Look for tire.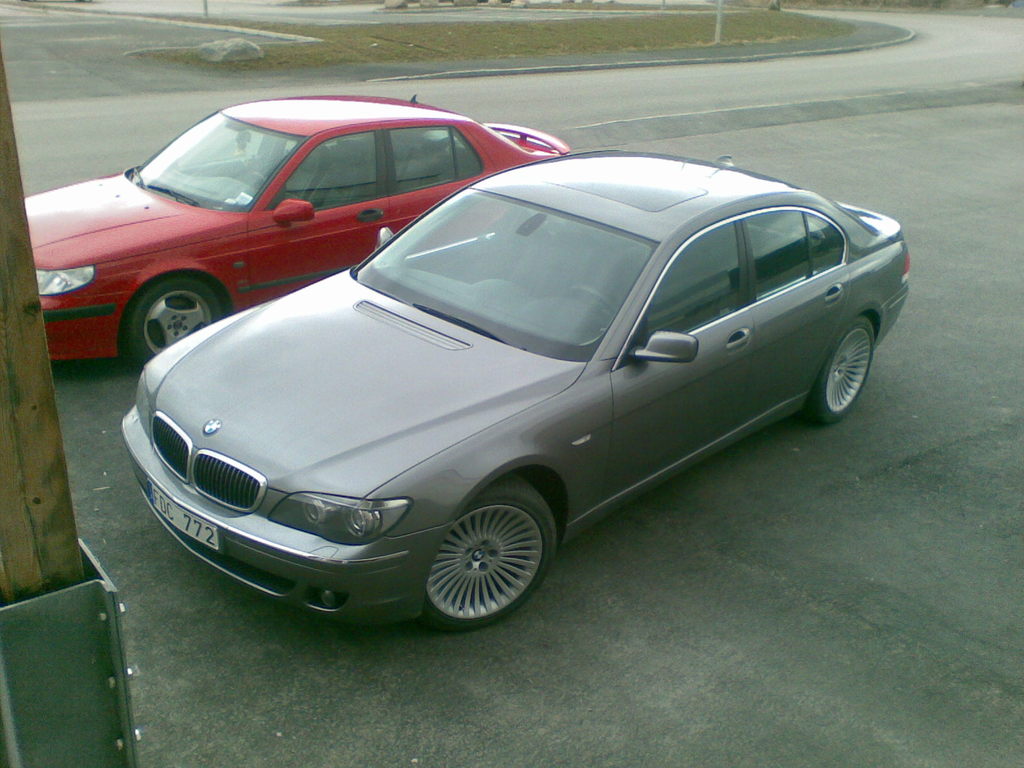
Found: bbox(412, 490, 563, 620).
